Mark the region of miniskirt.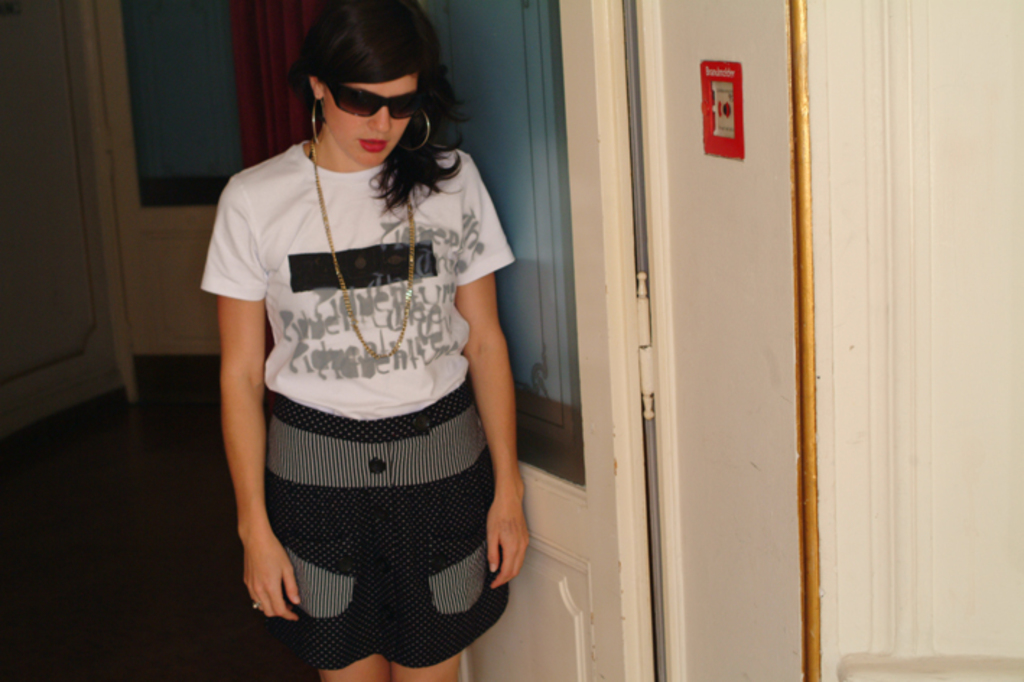
Region: 257:377:511:669.
